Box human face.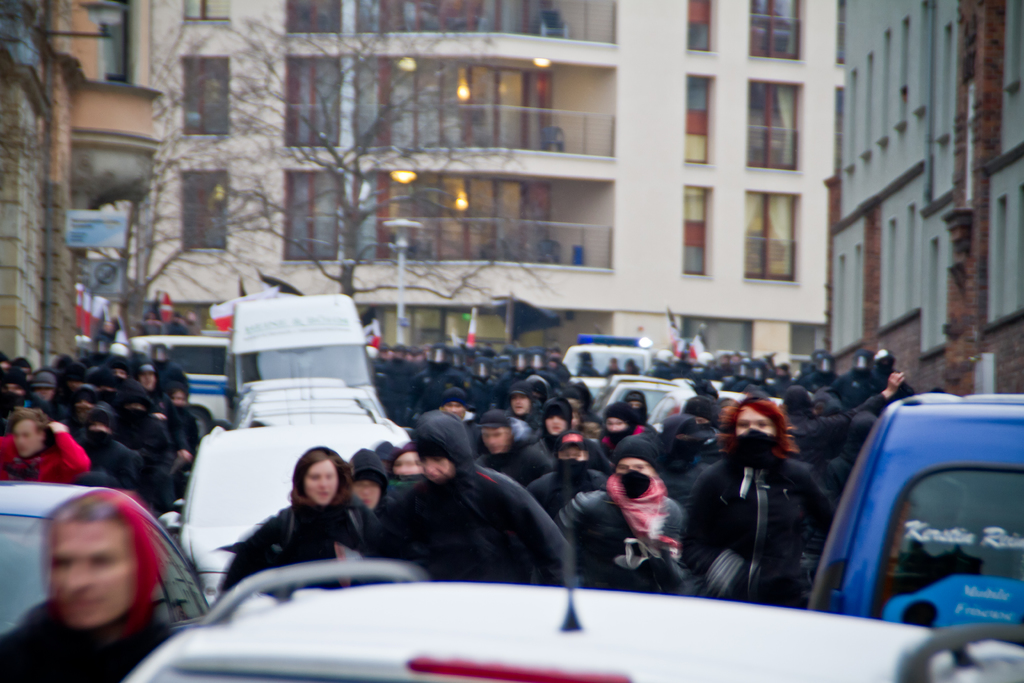
locate(483, 426, 509, 455).
